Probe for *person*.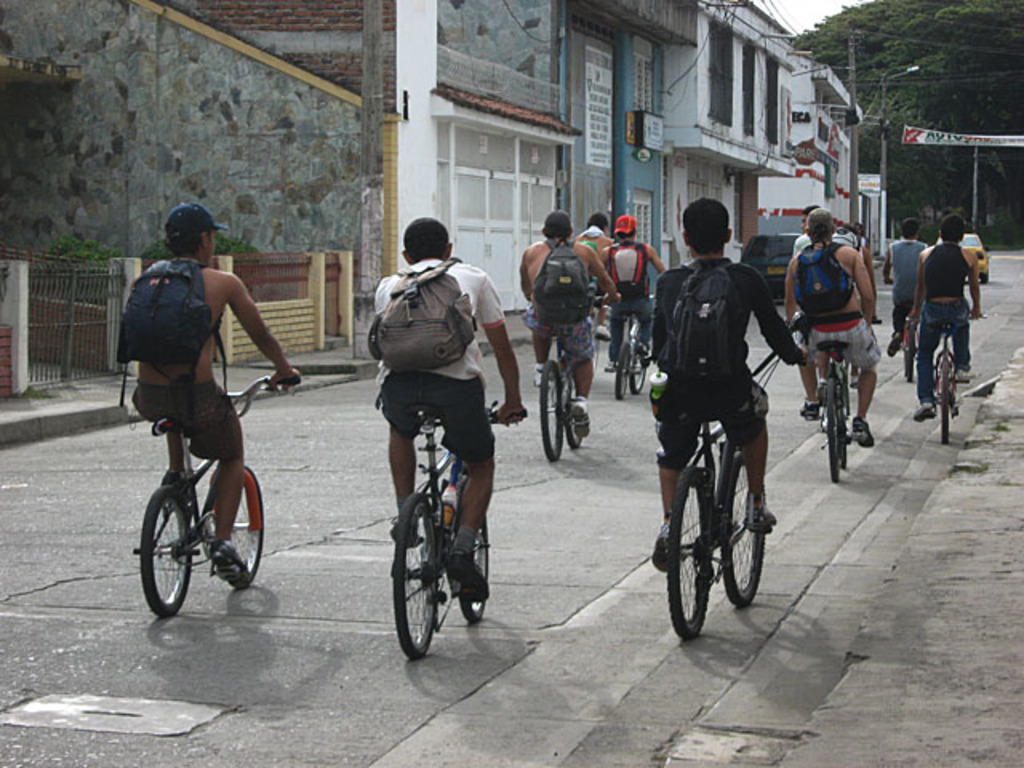
Probe result: crop(573, 211, 614, 264).
